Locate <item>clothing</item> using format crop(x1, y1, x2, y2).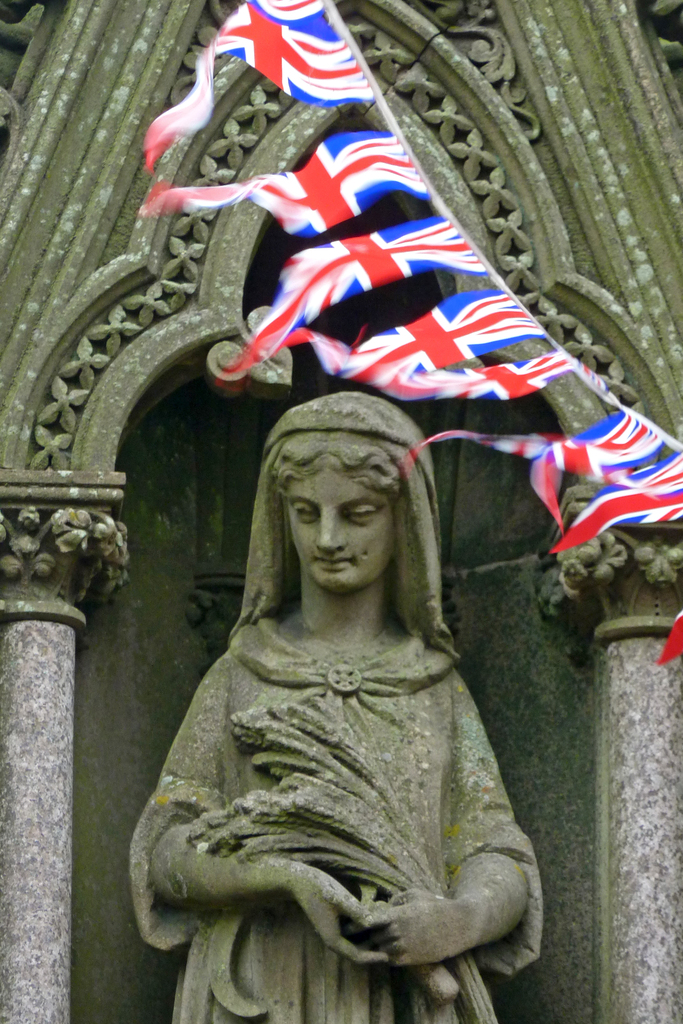
crop(131, 399, 547, 1023).
